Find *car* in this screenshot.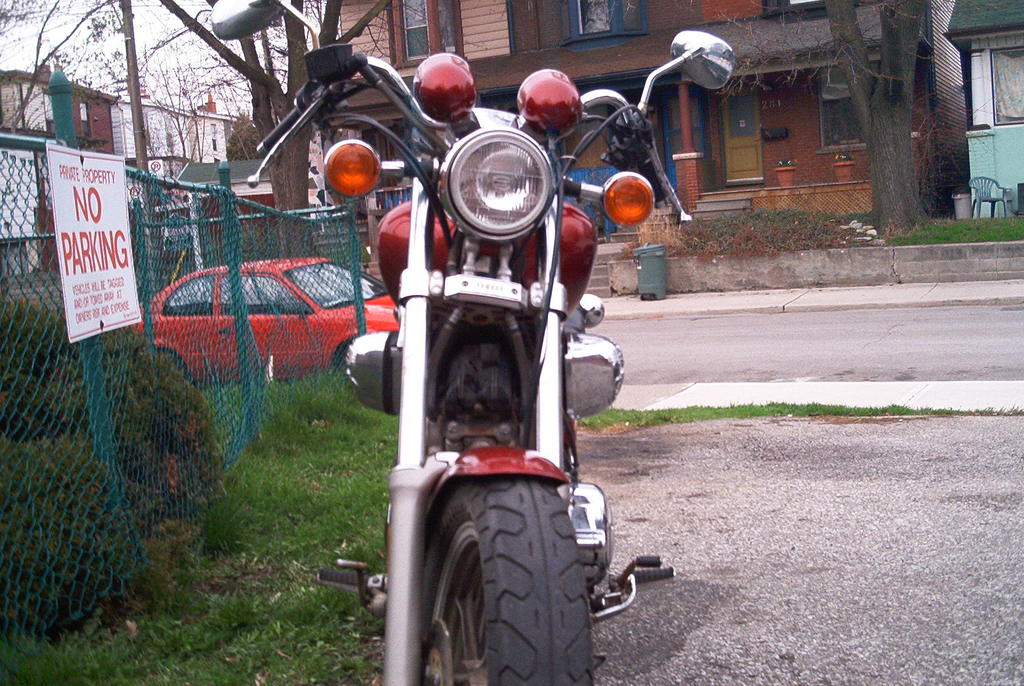
The bounding box for *car* is x1=126 y1=260 x2=399 y2=387.
